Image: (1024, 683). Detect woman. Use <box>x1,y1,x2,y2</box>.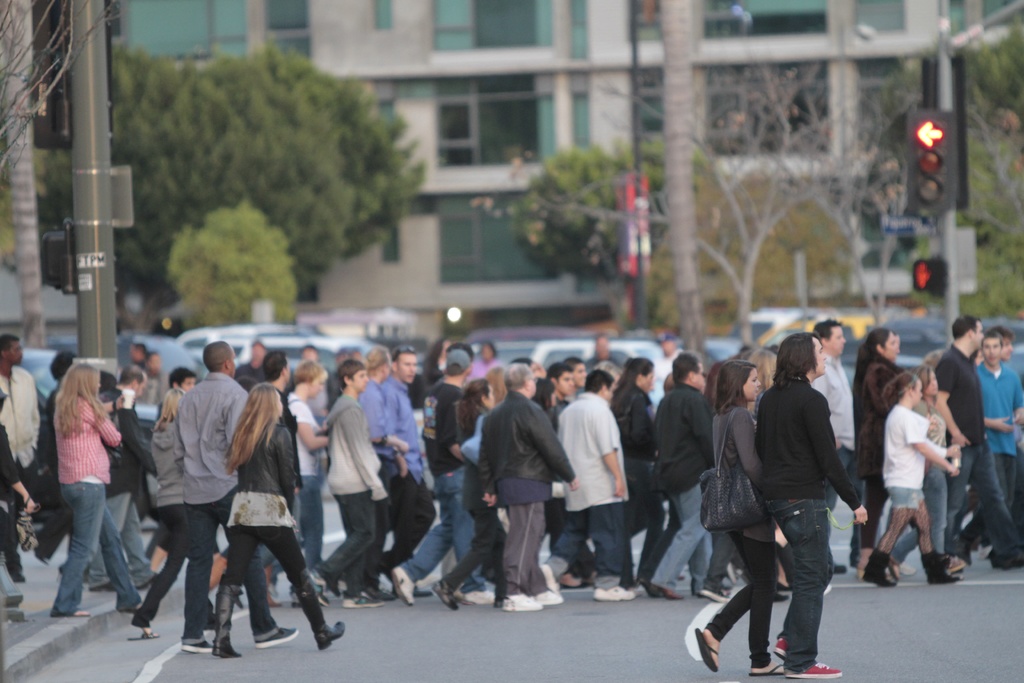
<box>692,363,788,677</box>.
